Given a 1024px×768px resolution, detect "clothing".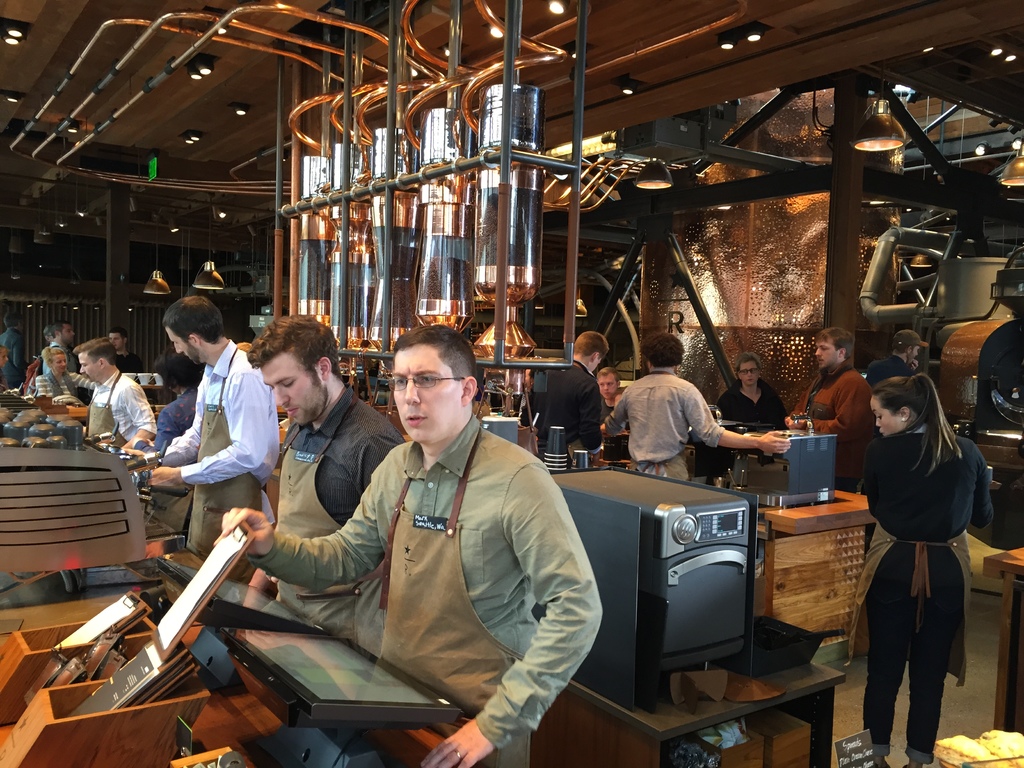
710, 381, 787, 461.
